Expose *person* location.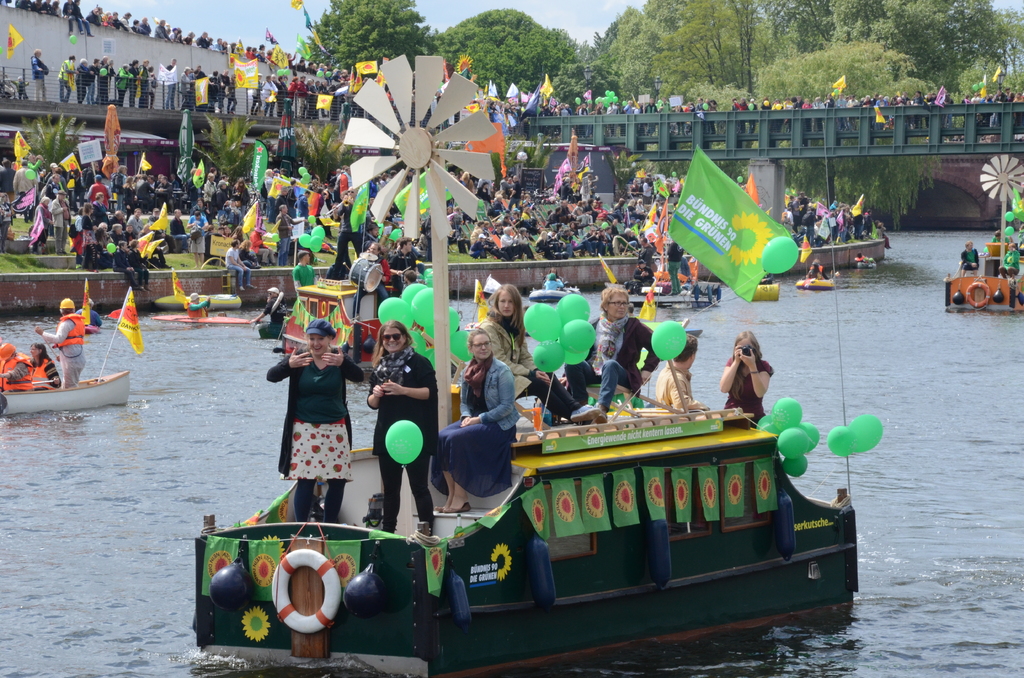
Exposed at pyautogui.locateOnScreen(252, 282, 291, 336).
